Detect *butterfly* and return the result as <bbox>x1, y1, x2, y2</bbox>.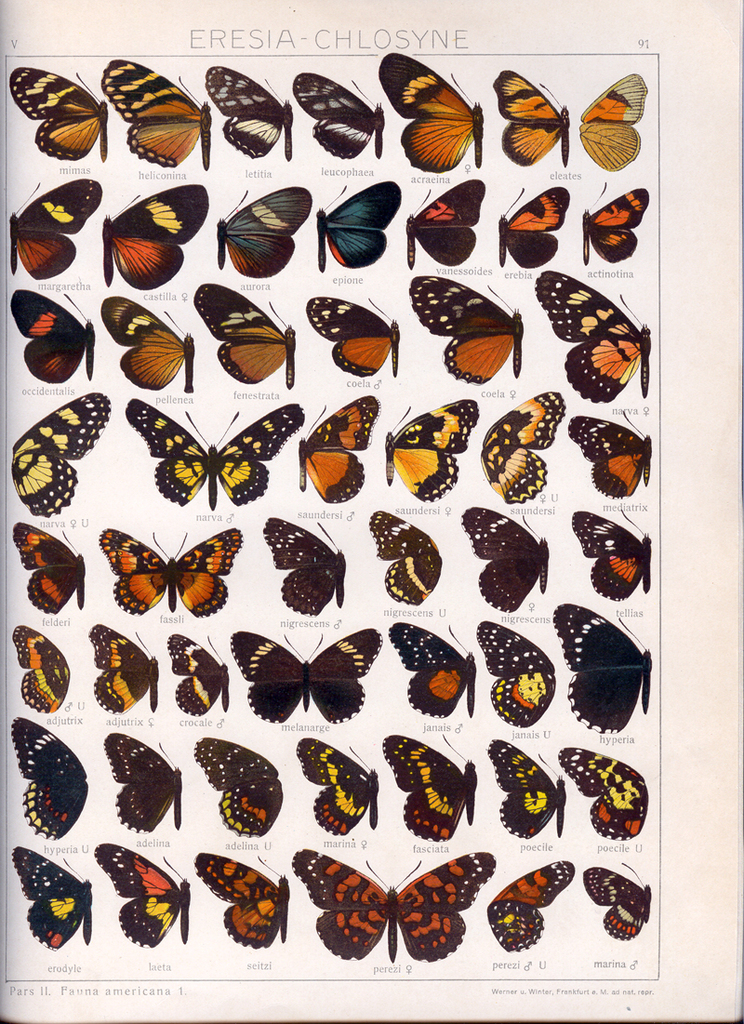
<bbox>493, 180, 562, 270</bbox>.
